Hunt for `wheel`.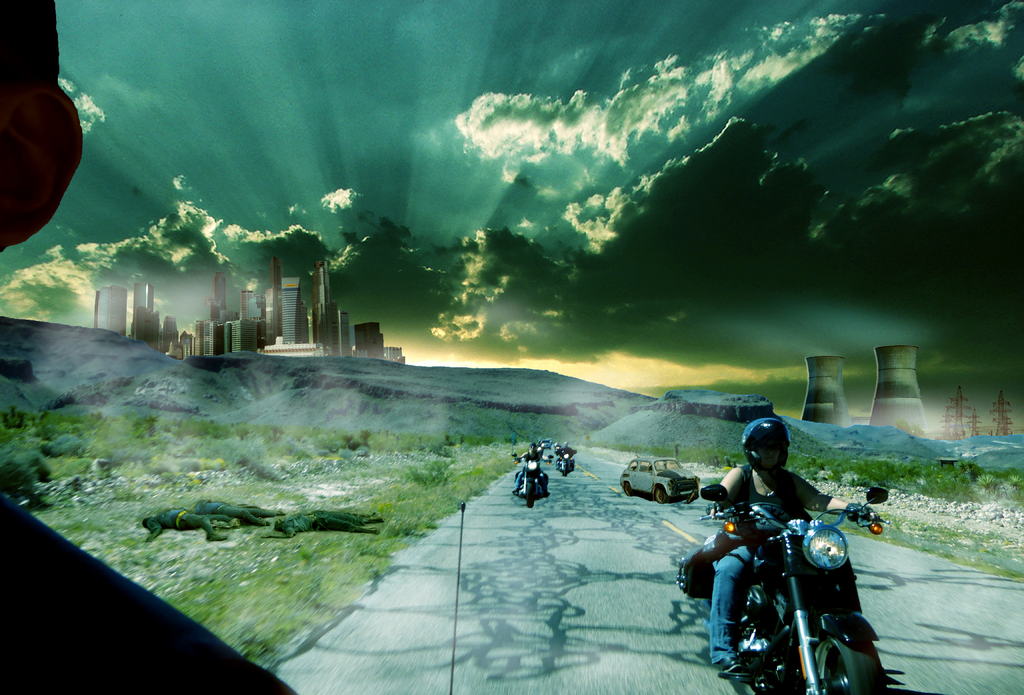
Hunted down at rect(524, 477, 539, 507).
